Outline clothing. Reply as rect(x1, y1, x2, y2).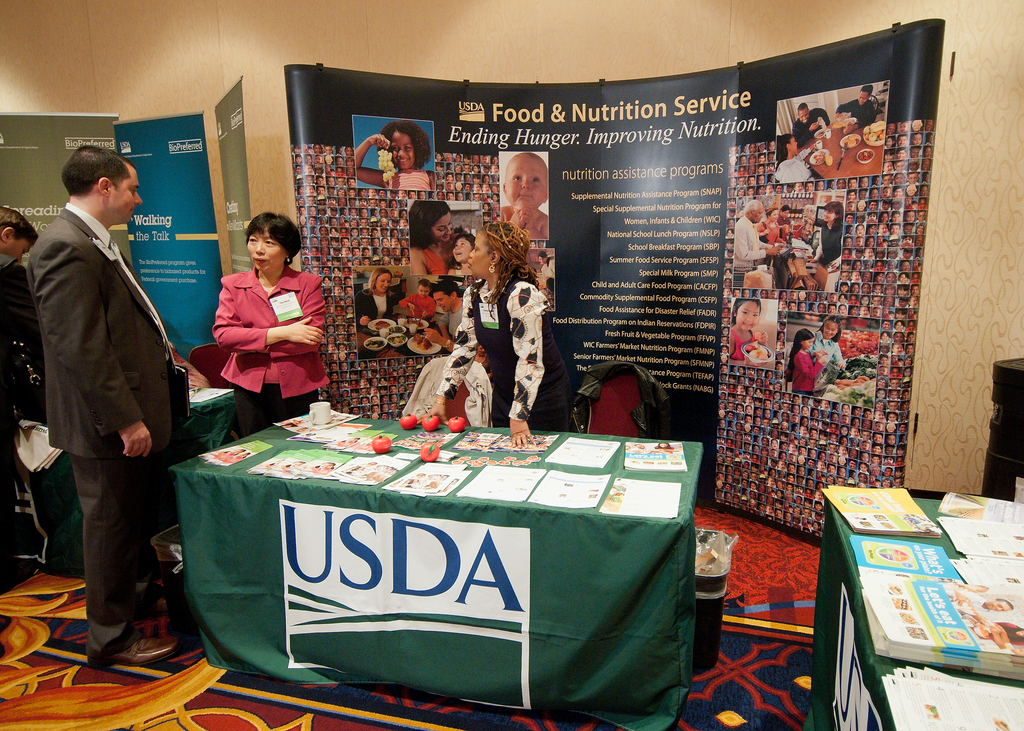
rect(438, 276, 573, 427).
